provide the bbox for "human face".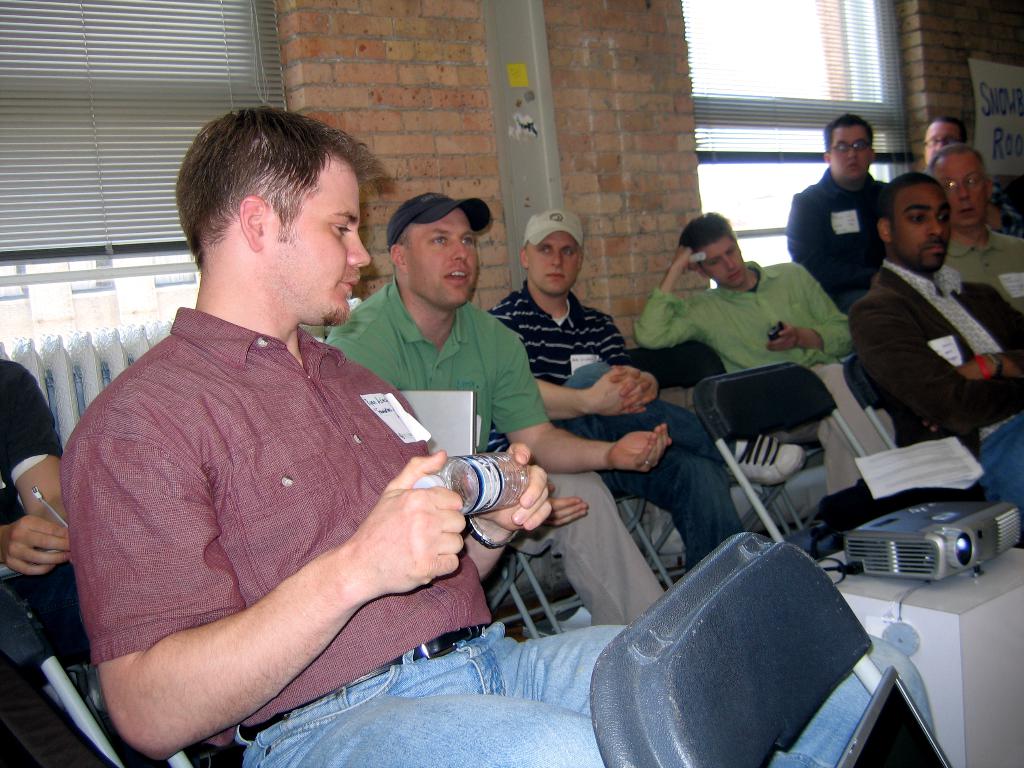
934,151,989,230.
